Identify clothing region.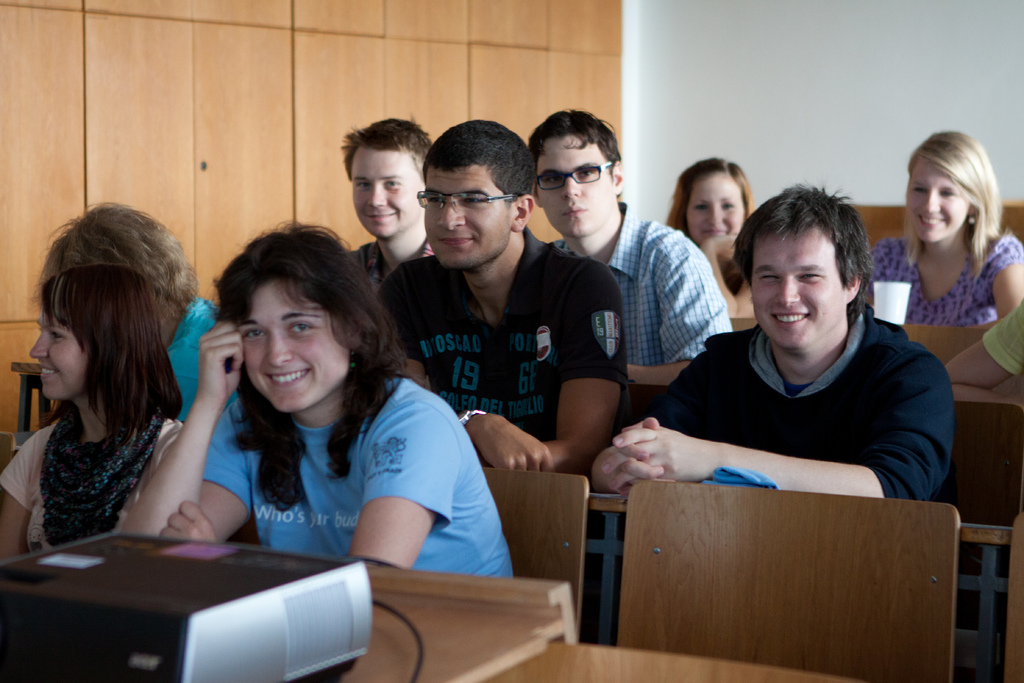
Region: <bbox>980, 295, 1023, 375</bbox>.
